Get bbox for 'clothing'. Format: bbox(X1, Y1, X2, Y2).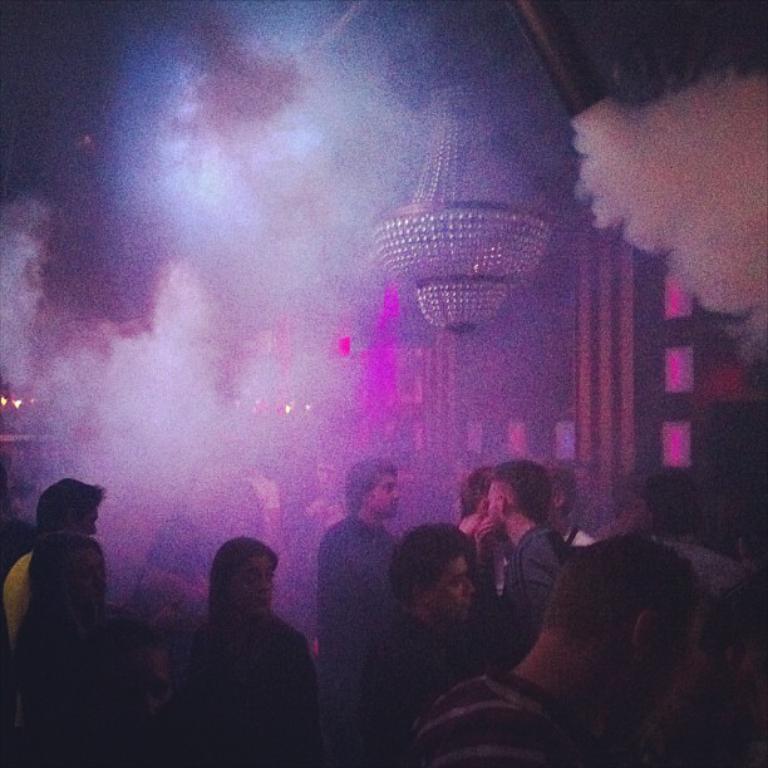
bbox(188, 615, 324, 767).
